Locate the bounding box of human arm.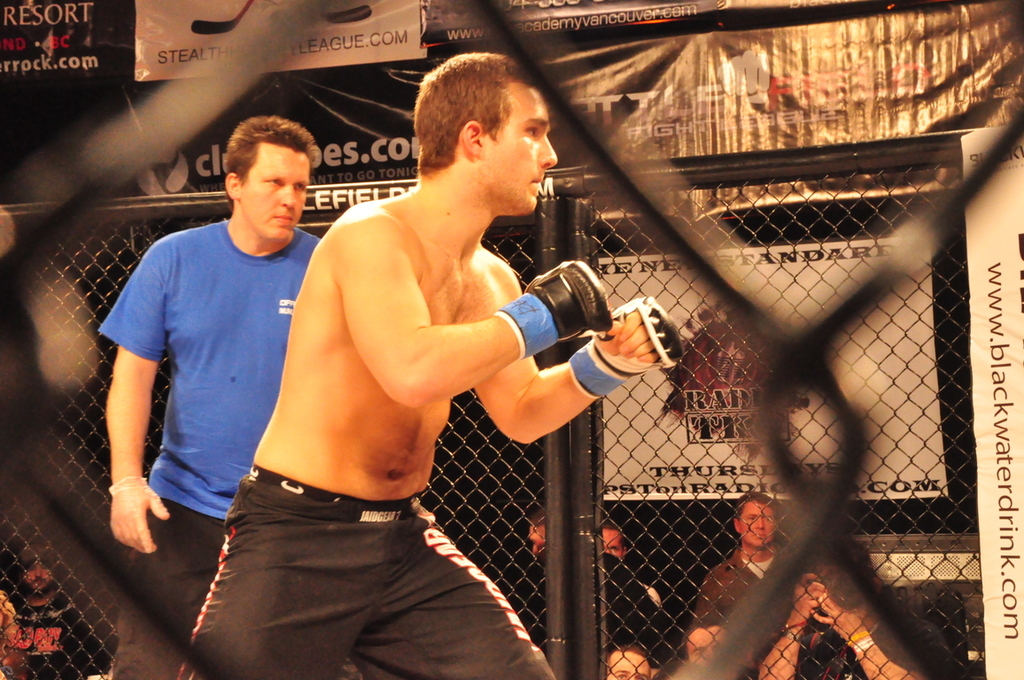
Bounding box: box(333, 207, 614, 408).
